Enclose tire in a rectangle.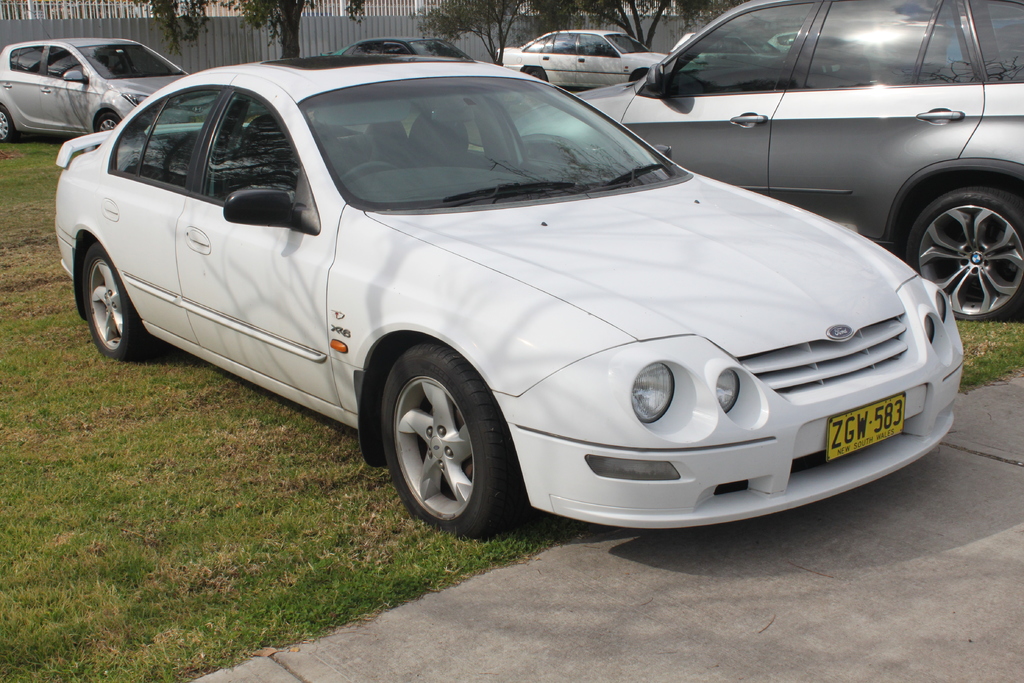
locate(905, 186, 1023, 321).
